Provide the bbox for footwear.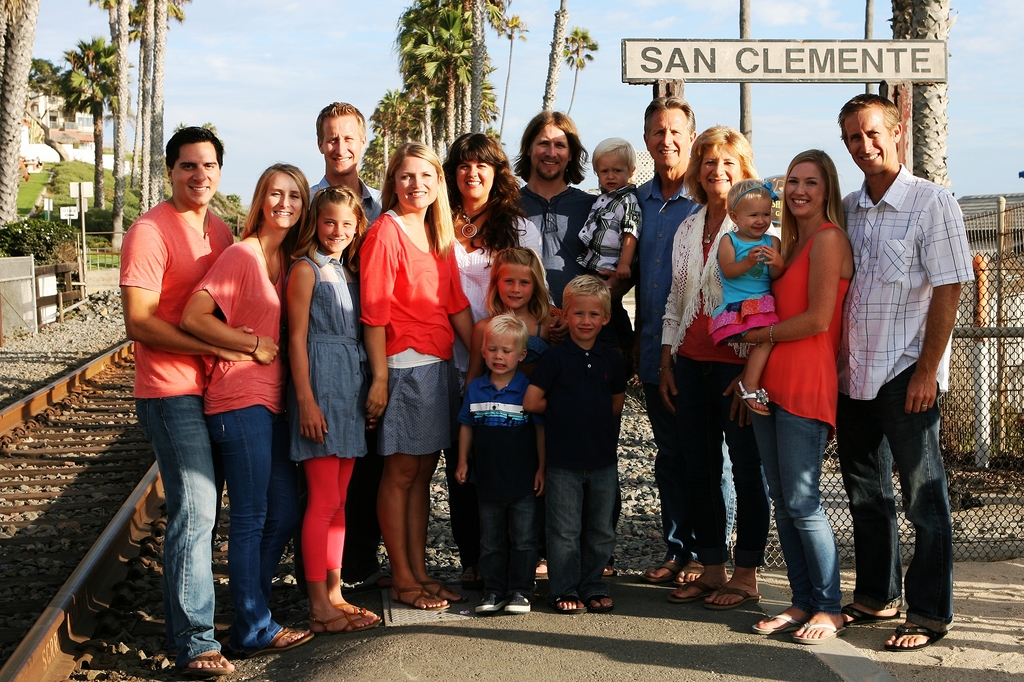
{"left": 333, "top": 605, "right": 387, "bottom": 630}.
